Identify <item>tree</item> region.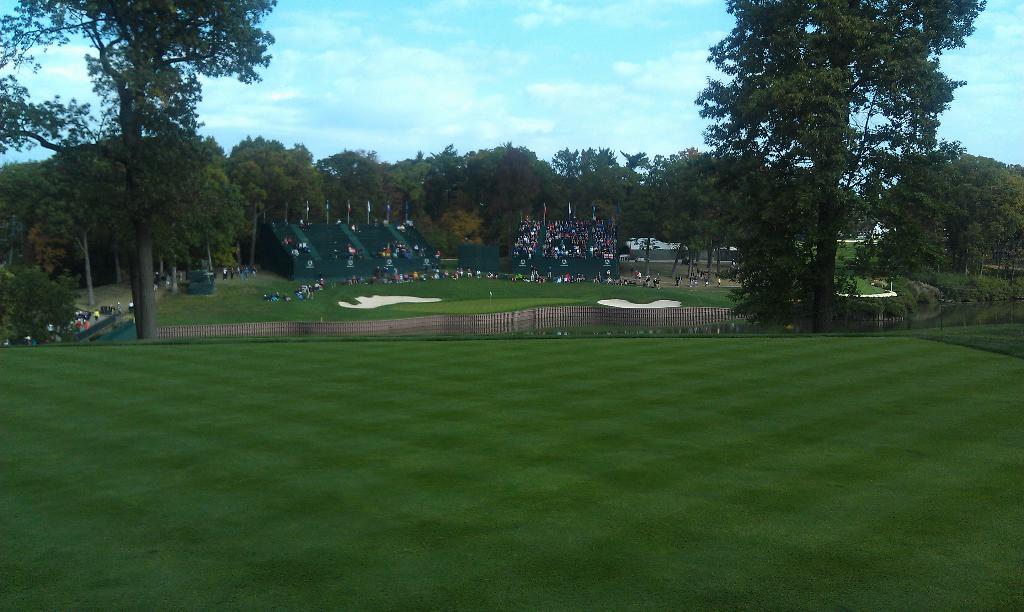
Region: [x1=0, y1=266, x2=78, y2=342].
